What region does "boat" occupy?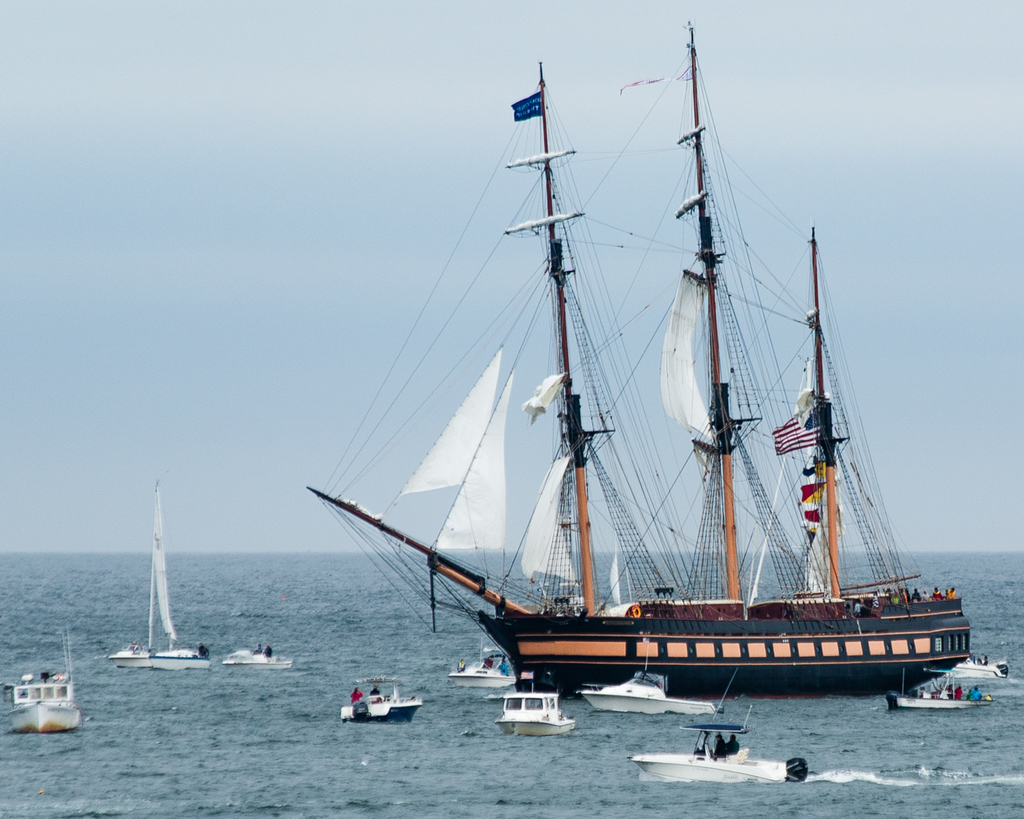
bbox(494, 695, 575, 737).
